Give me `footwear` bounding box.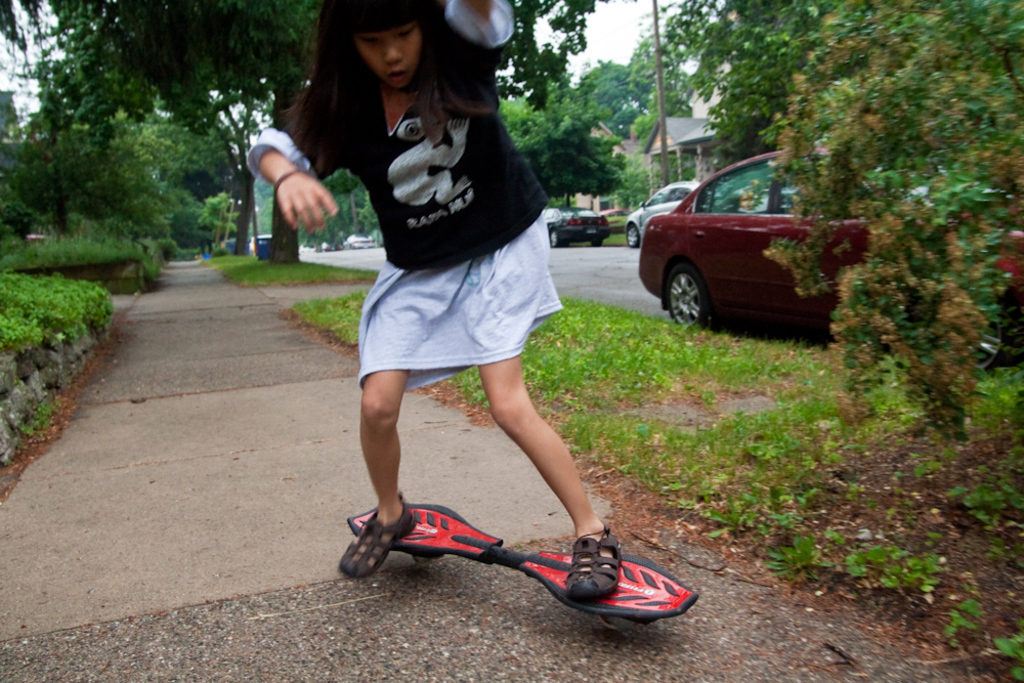
564, 522, 625, 604.
